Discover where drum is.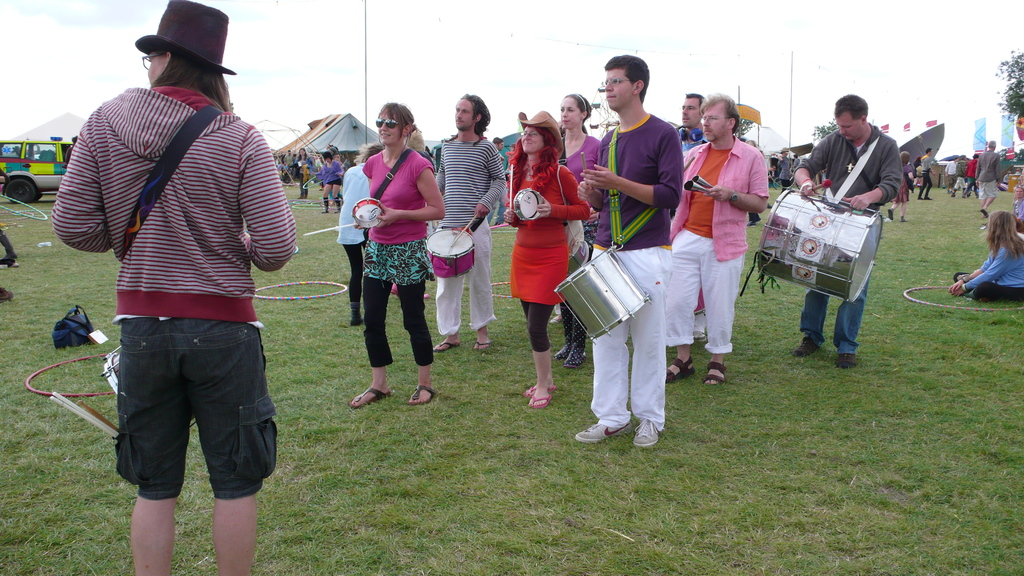
Discovered at {"left": 105, "top": 340, "right": 196, "bottom": 429}.
